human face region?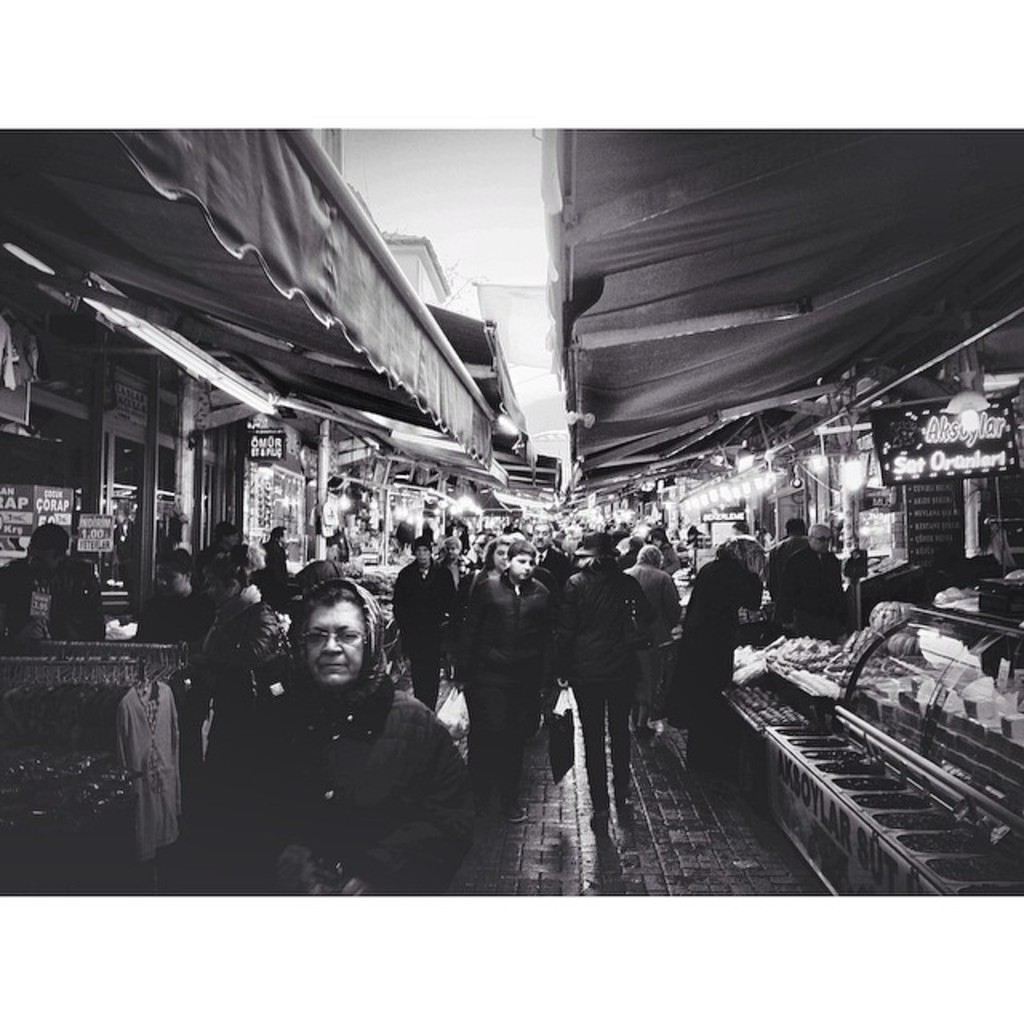
{"x1": 507, "y1": 549, "x2": 539, "y2": 579}
